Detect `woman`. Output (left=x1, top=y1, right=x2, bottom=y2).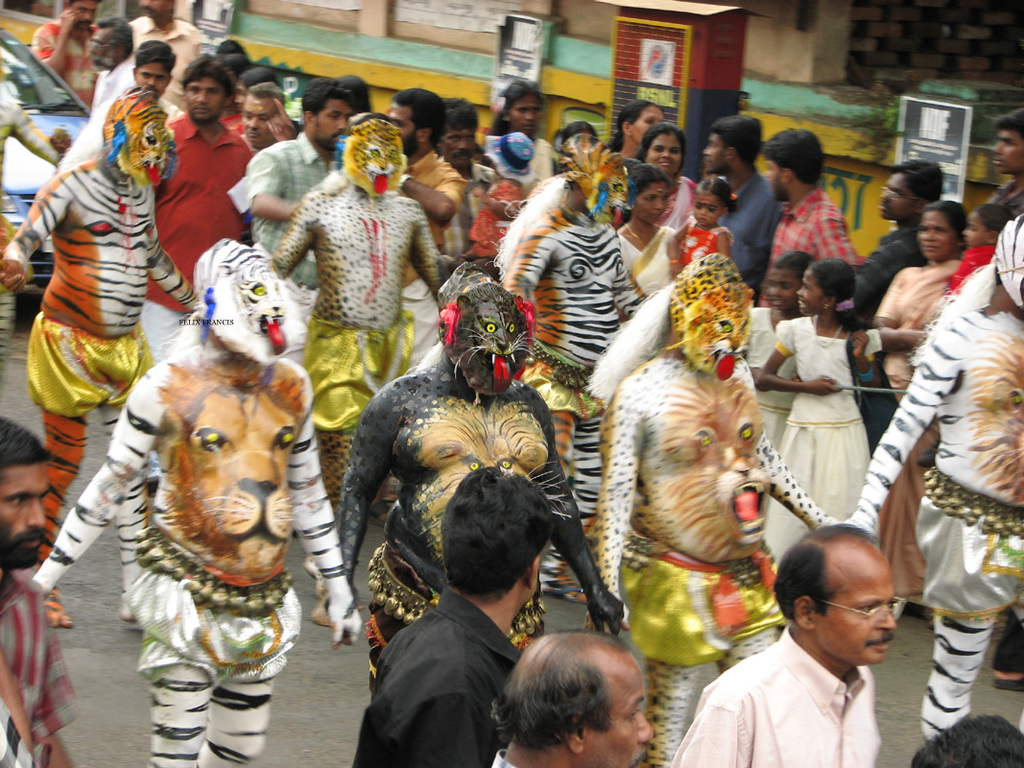
(left=608, top=163, right=683, bottom=300).
